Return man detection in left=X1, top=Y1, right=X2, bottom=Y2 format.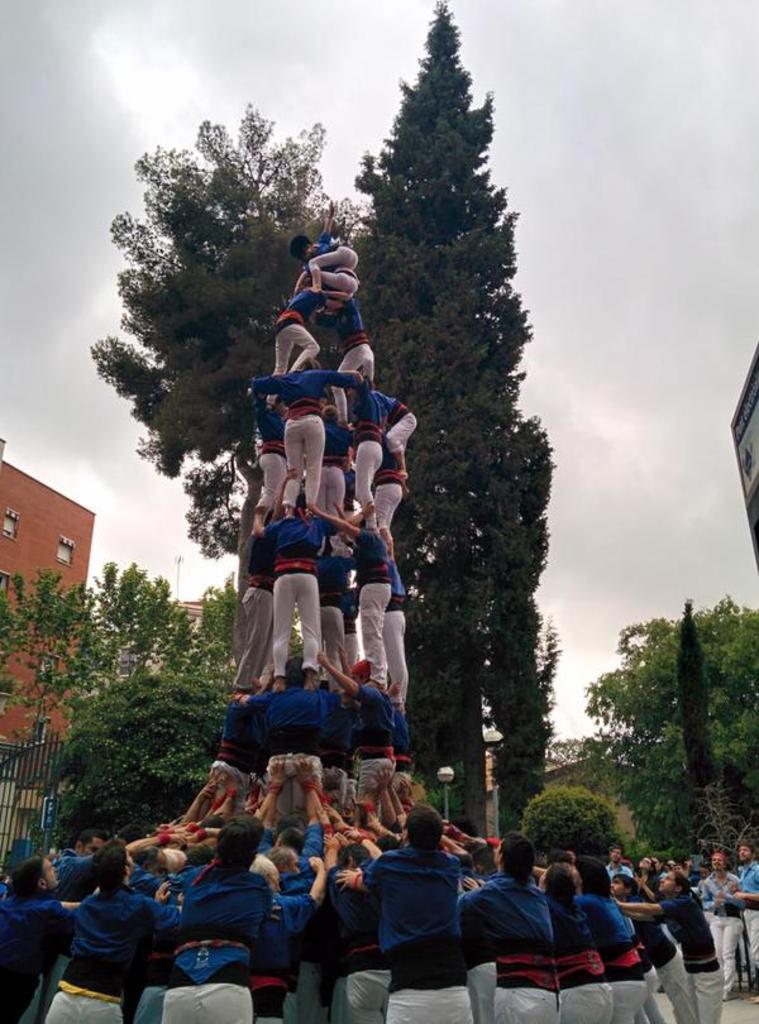
left=617, top=877, right=692, bottom=1023.
